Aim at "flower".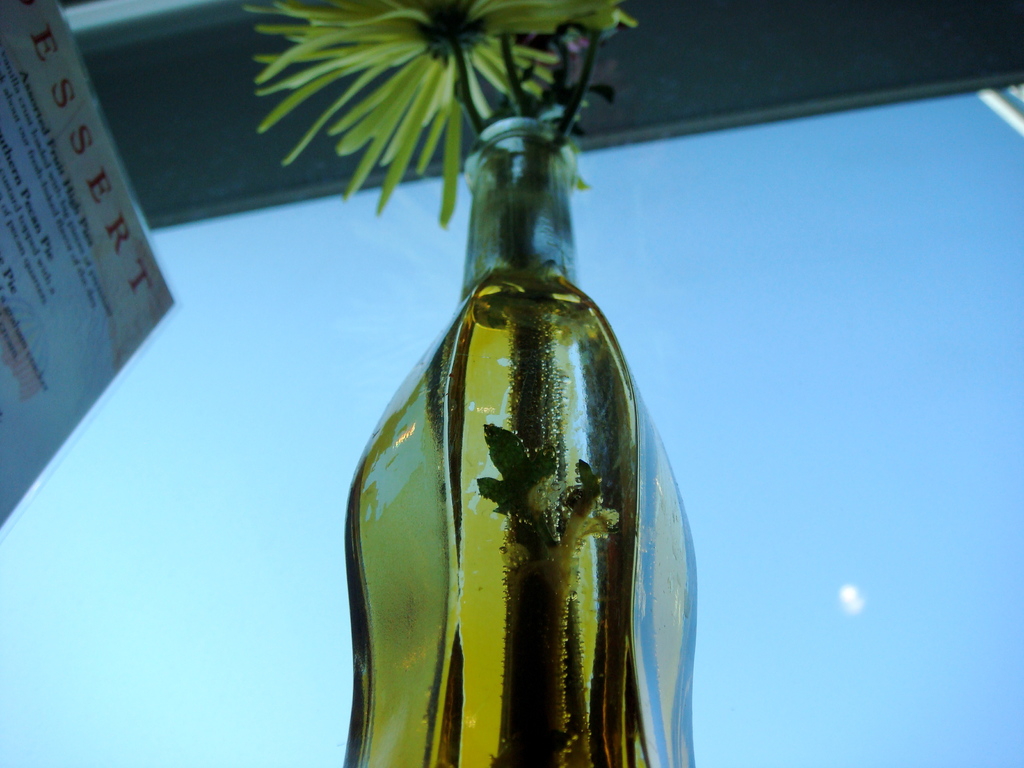
Aimed at 257, 0, 631, 232.
